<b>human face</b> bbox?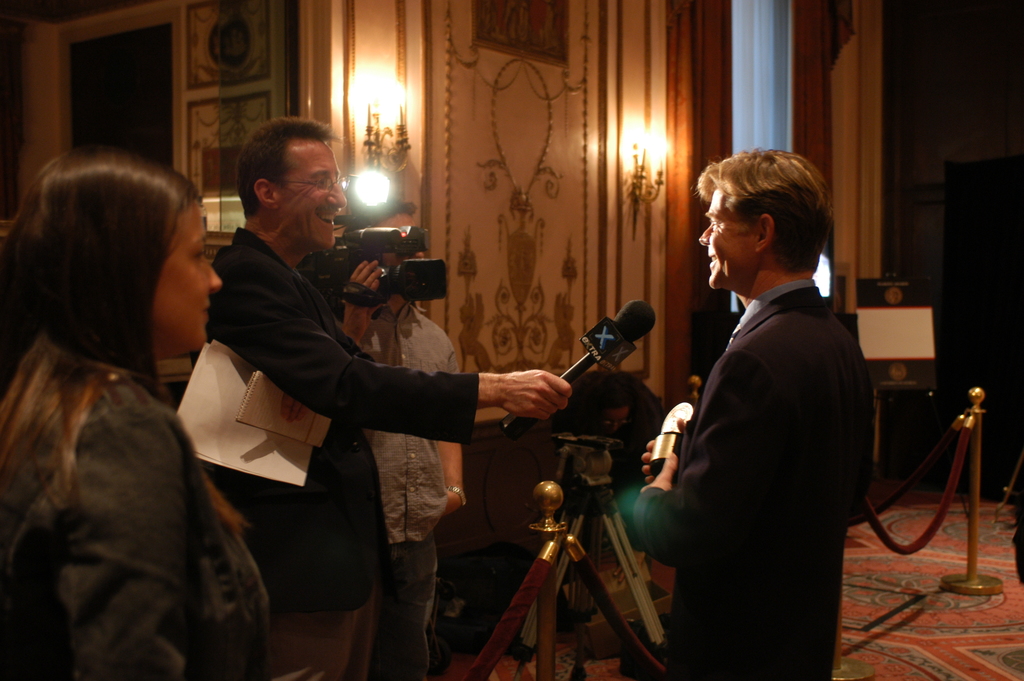
<region>285, 142, 340, 255</region>
